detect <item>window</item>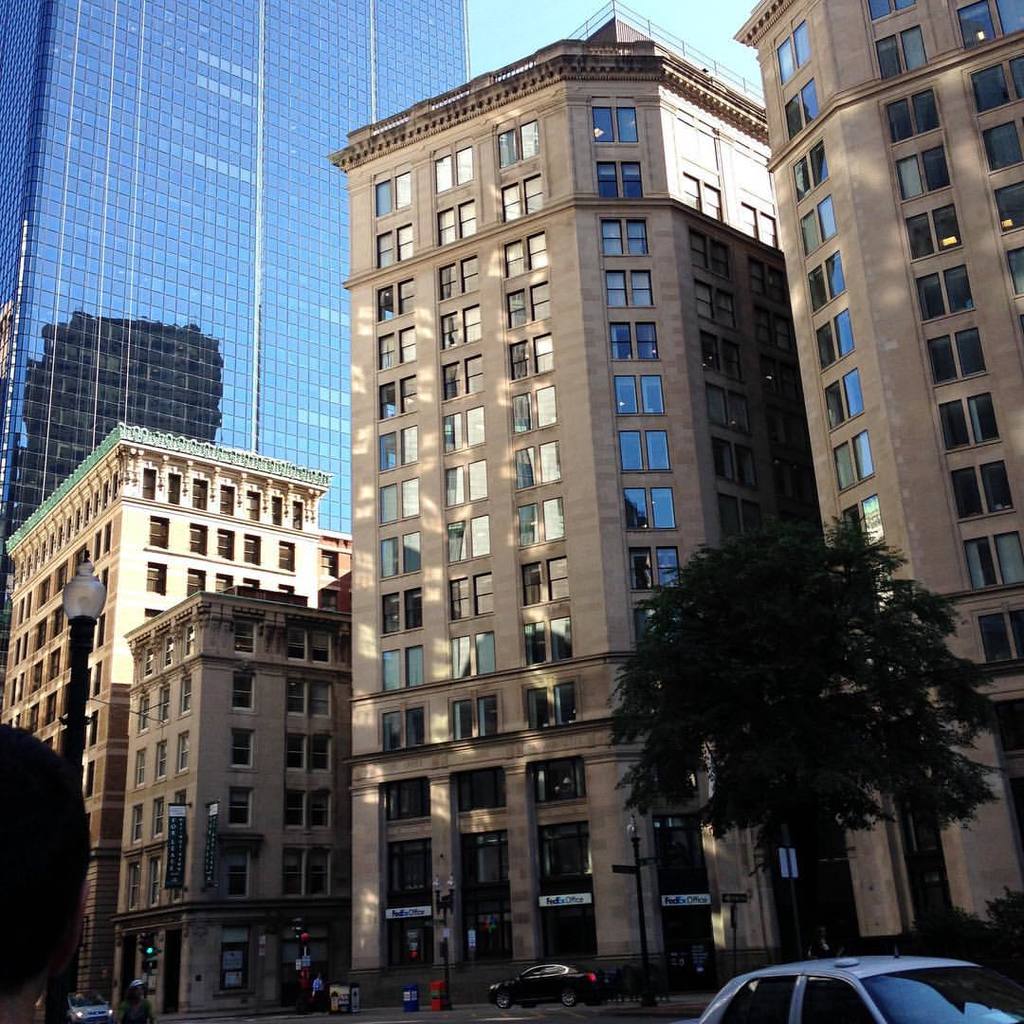
[850, 562, 893, 620]
